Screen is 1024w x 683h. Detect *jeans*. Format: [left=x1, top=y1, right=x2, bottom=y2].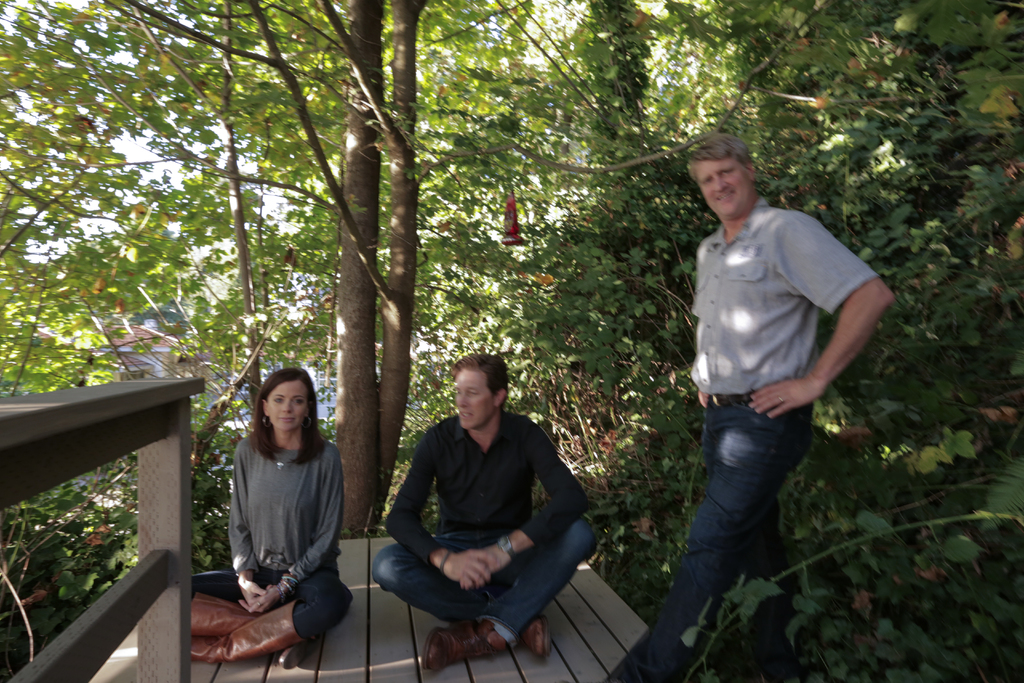
[left=185, top=557, right=350, bottom=634].
